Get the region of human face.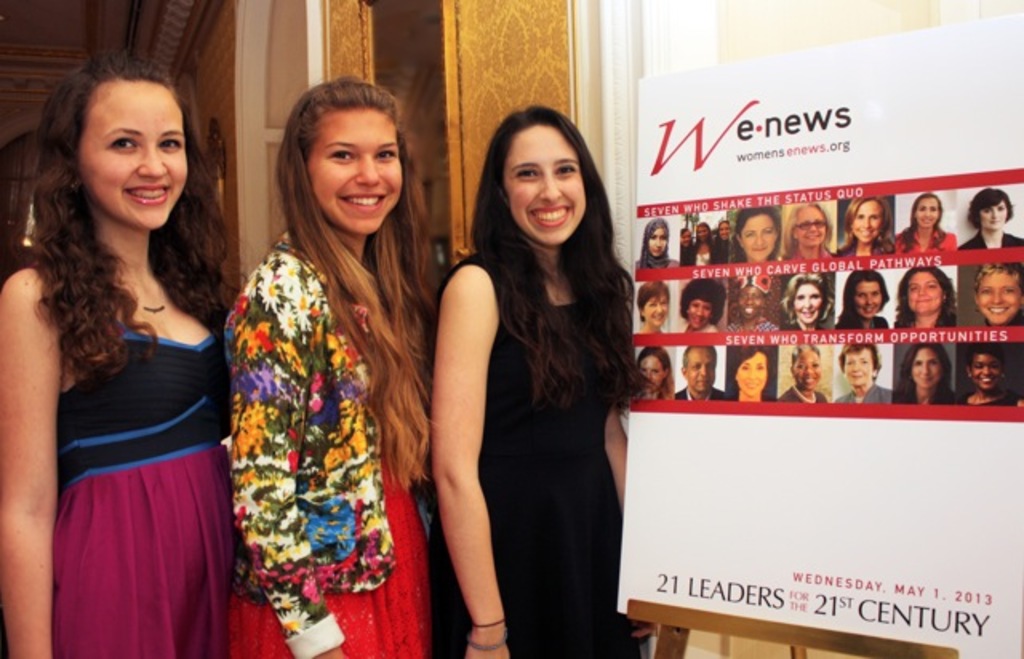
x1=976, y1=198, x2=1008, y2=226.
